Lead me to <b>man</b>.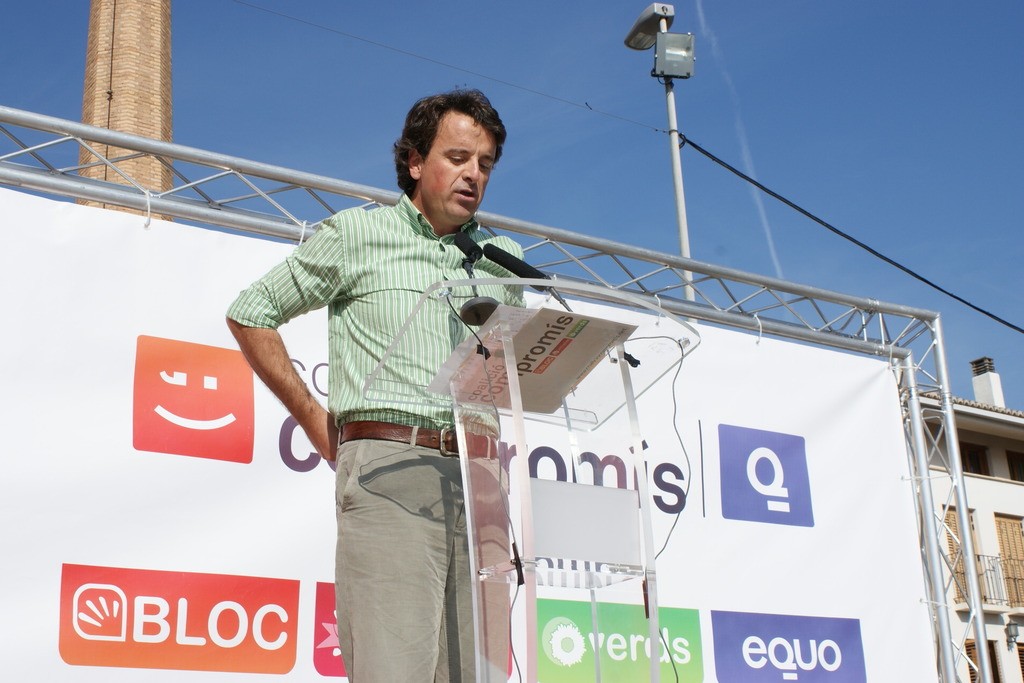
Lead to <bbox>223, 93, 543, 673</bbox>.
